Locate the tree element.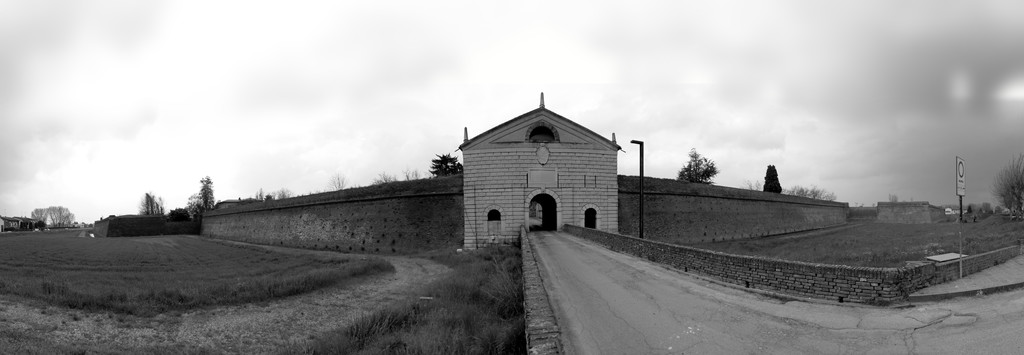
Element bbox: bbox(678, 146, 716, 184).
